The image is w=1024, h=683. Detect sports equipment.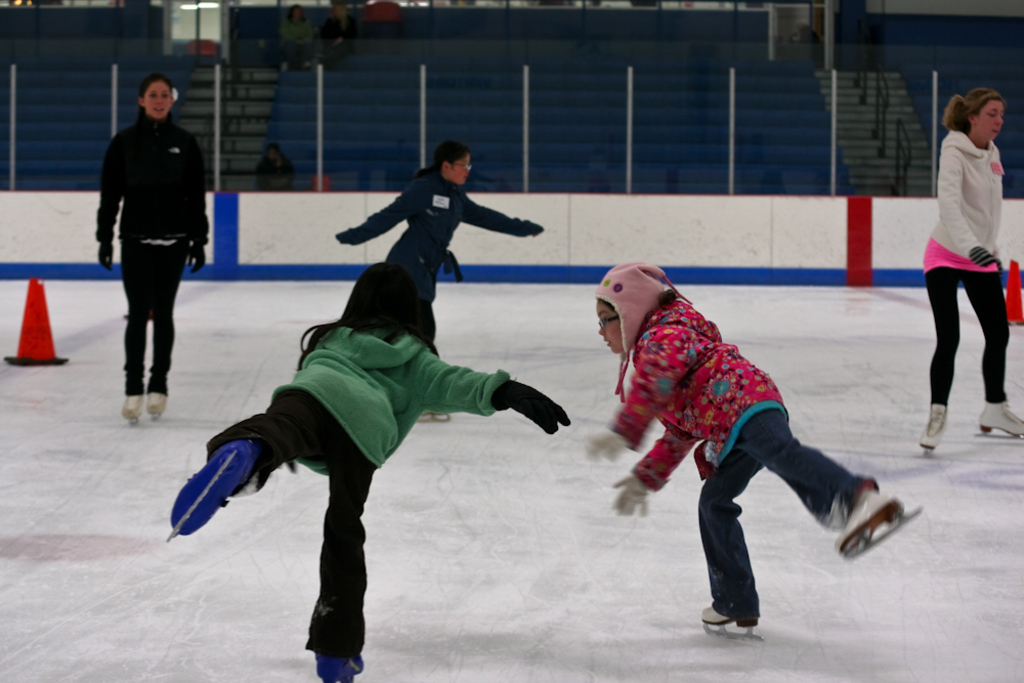
Detection: 301/644/367/682.
